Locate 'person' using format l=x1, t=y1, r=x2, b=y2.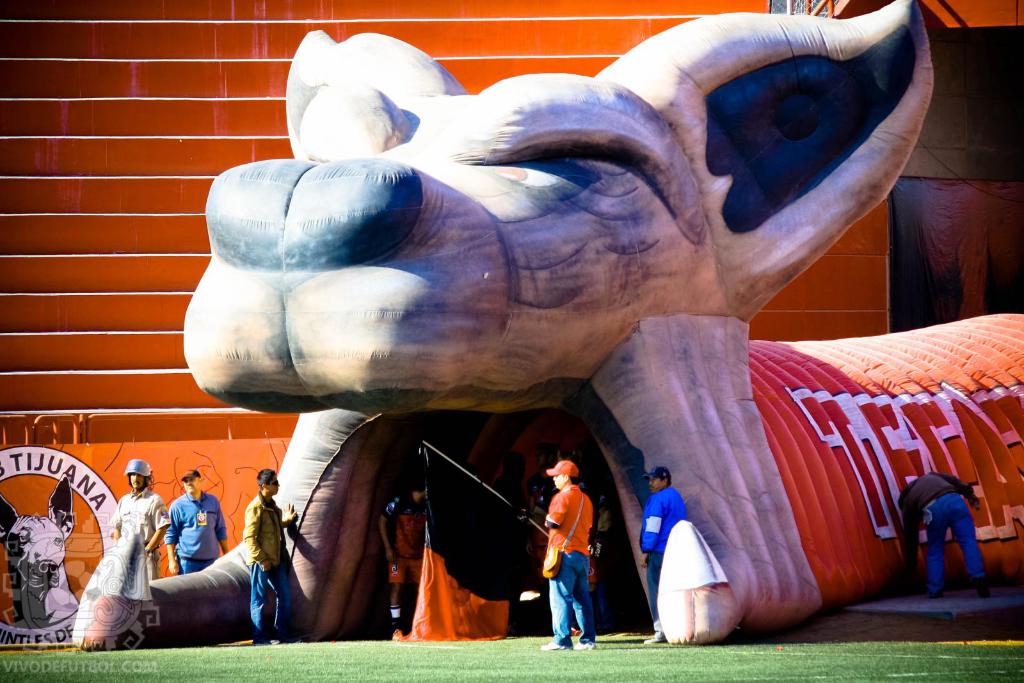
l=163, t=464, r=230, b=575.
